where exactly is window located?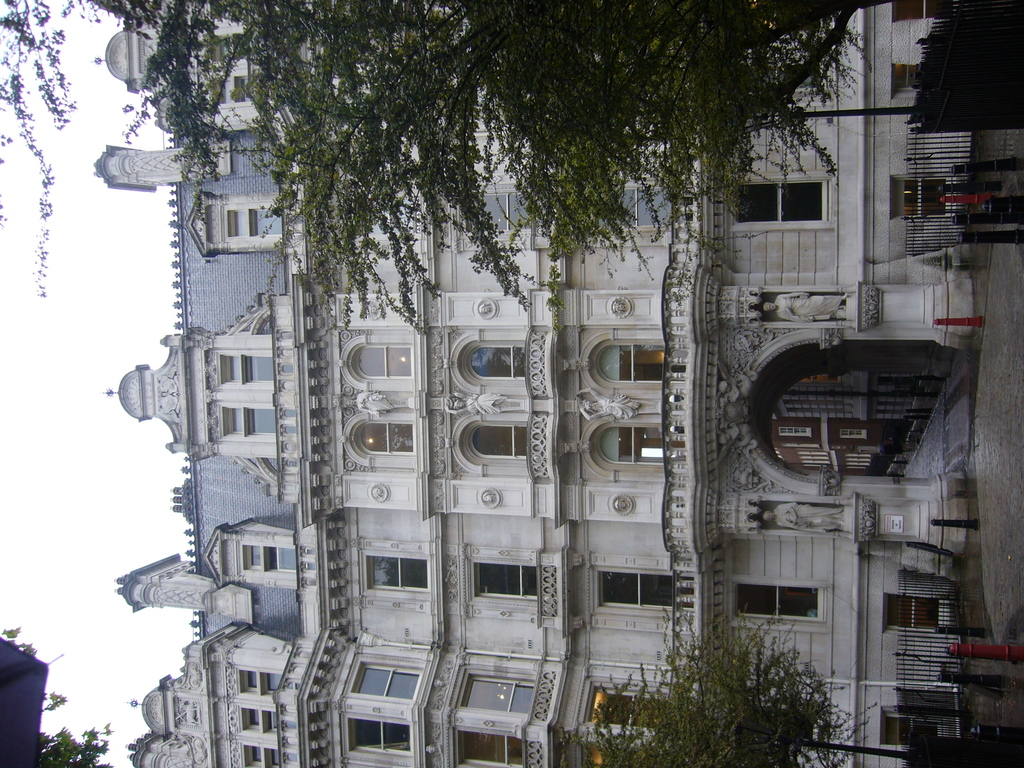
Its bounding box is <box>460,676,534,715</box>.
